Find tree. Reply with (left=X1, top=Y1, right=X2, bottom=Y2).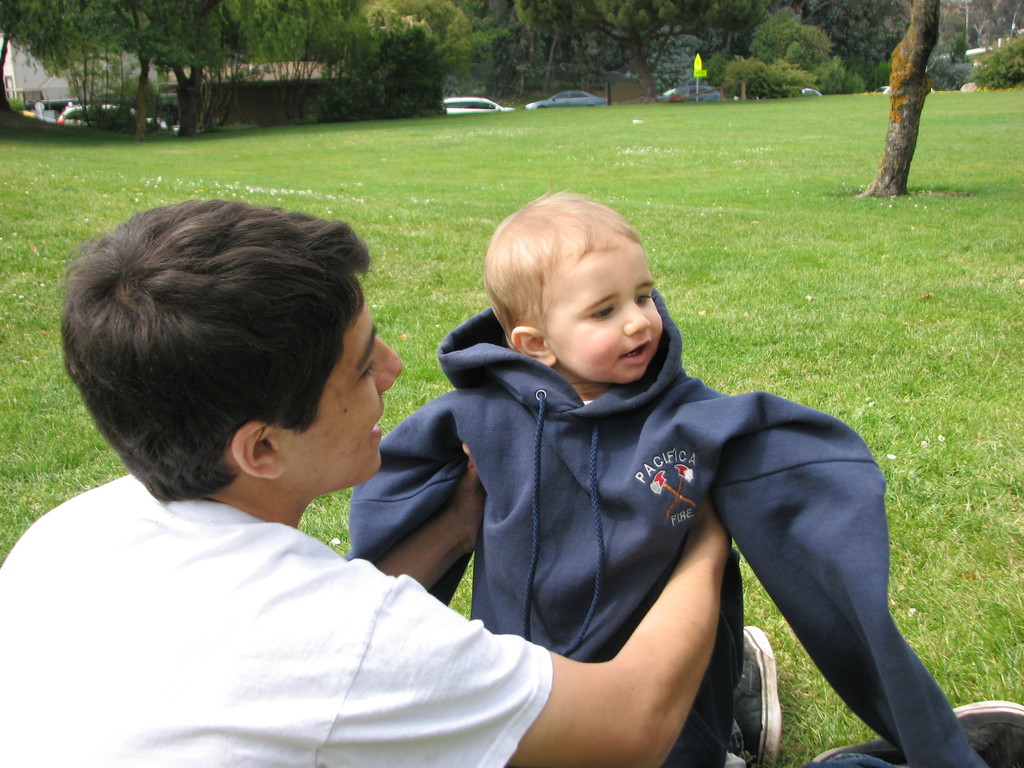
(left=102, top=4, right=182, bottom=125).
